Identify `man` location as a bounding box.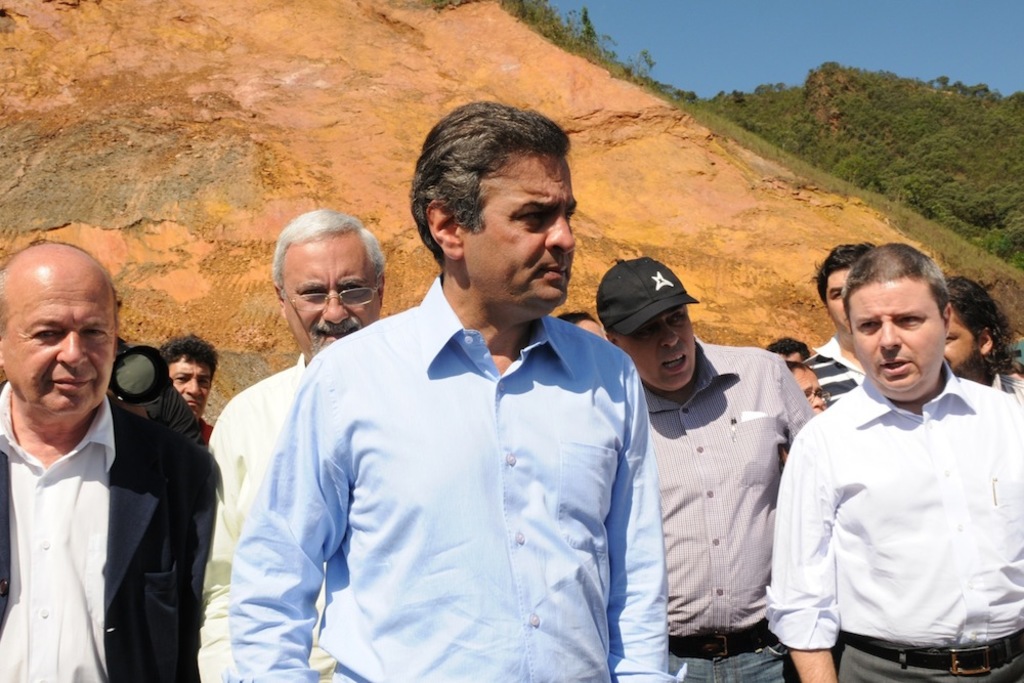
(766, 340, 810, 362).
